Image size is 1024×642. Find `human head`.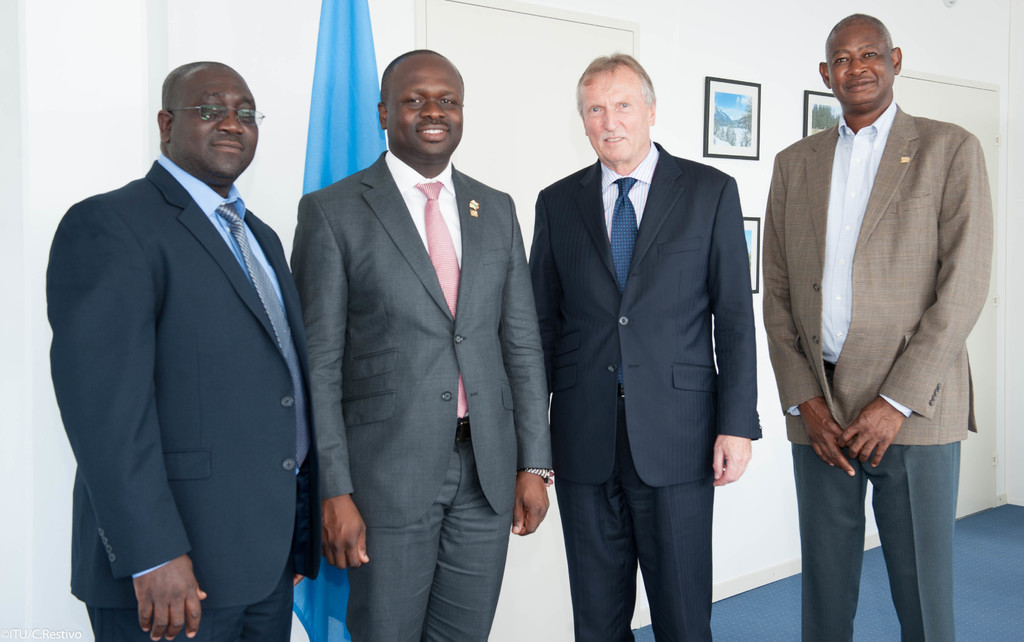
378,49,467,159.
